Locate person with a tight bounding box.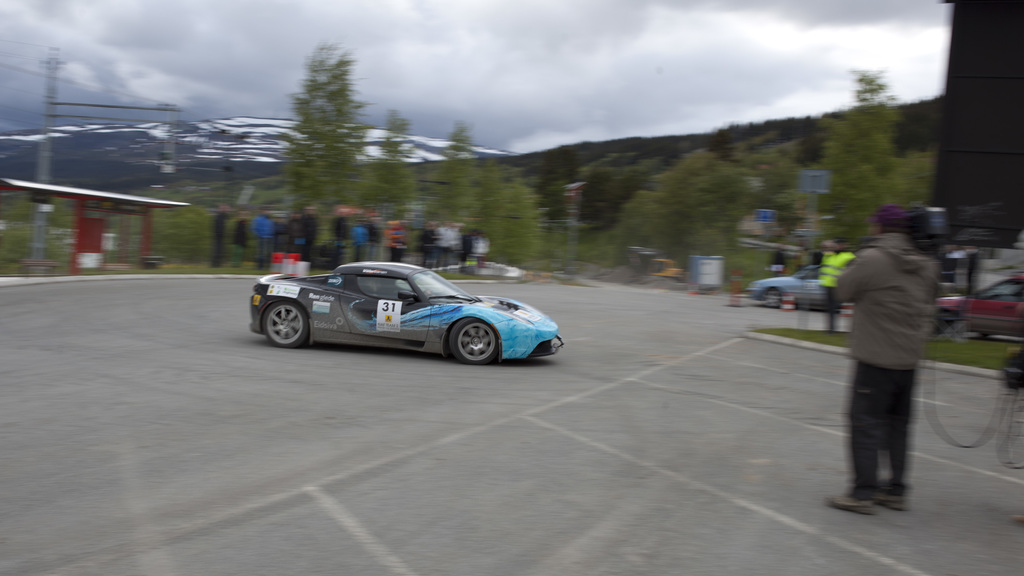
x1=840 y1=185 x2=948 y2=516.
